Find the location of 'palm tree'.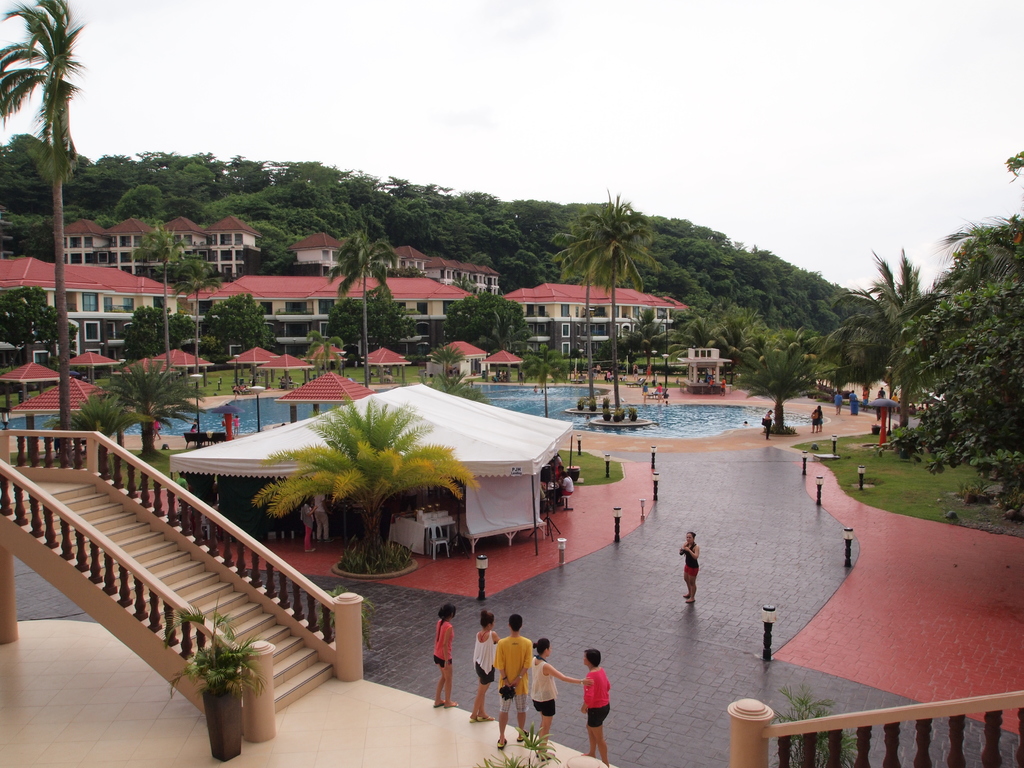
Location: 135:234:195:380.
